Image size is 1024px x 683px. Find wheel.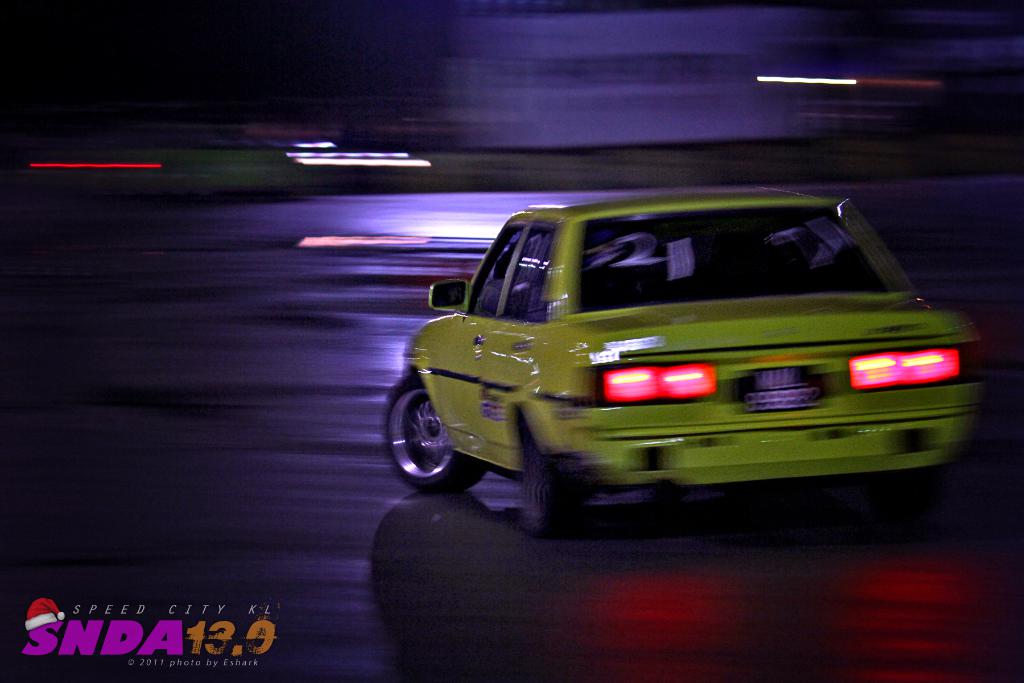
bbox(373, 372, 491, 498).
